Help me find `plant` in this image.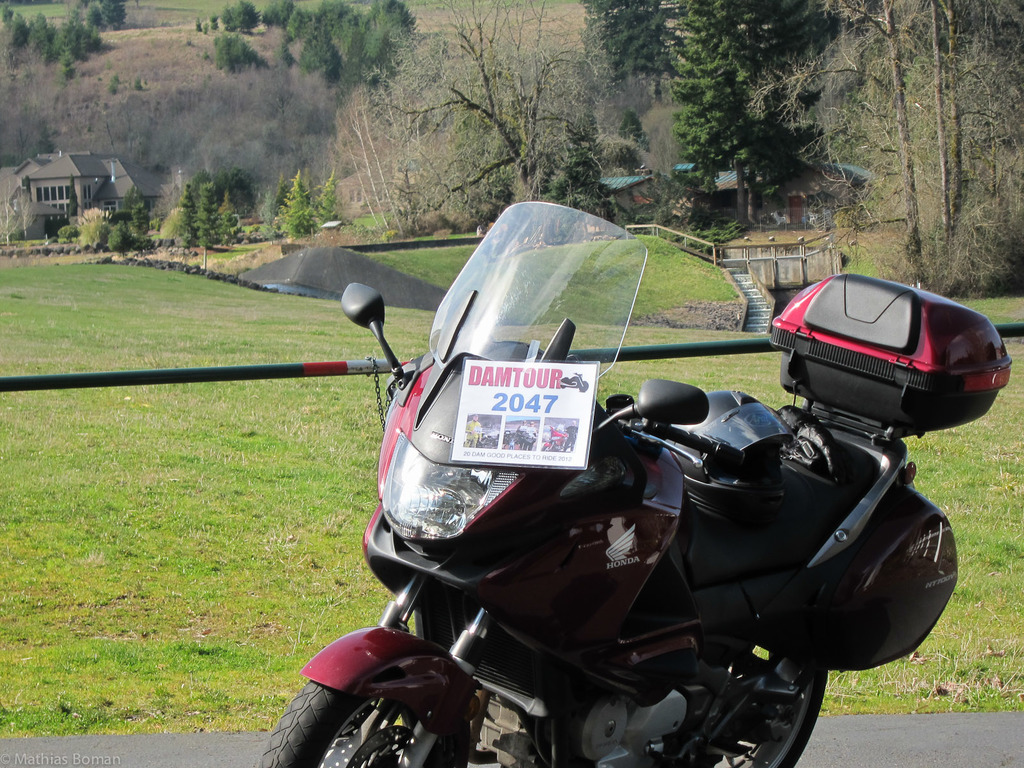
Found it: [left=376, top=309, right=436, bottom=364].
